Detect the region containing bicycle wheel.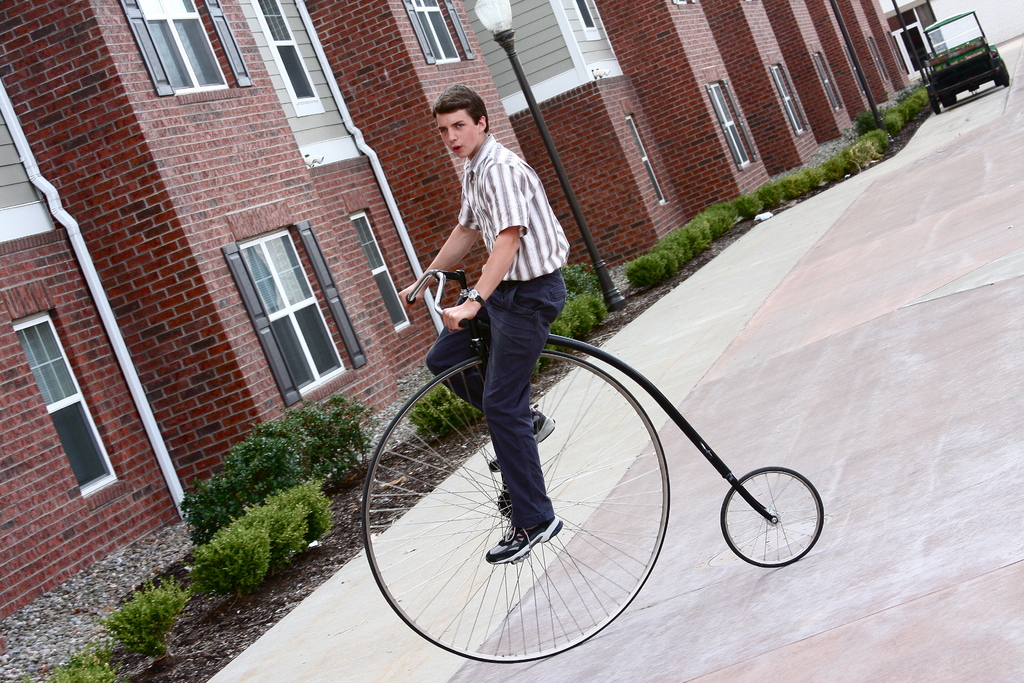
select_region(719, 470, 830, 572).
